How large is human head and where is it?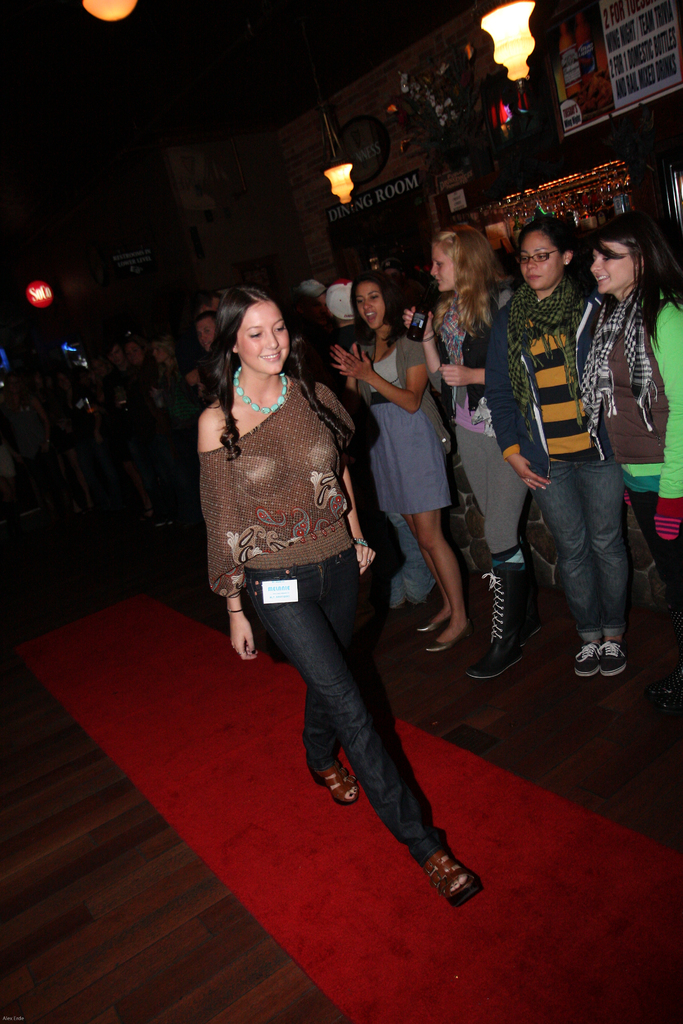
Bounding box: 349,271,399,333.
